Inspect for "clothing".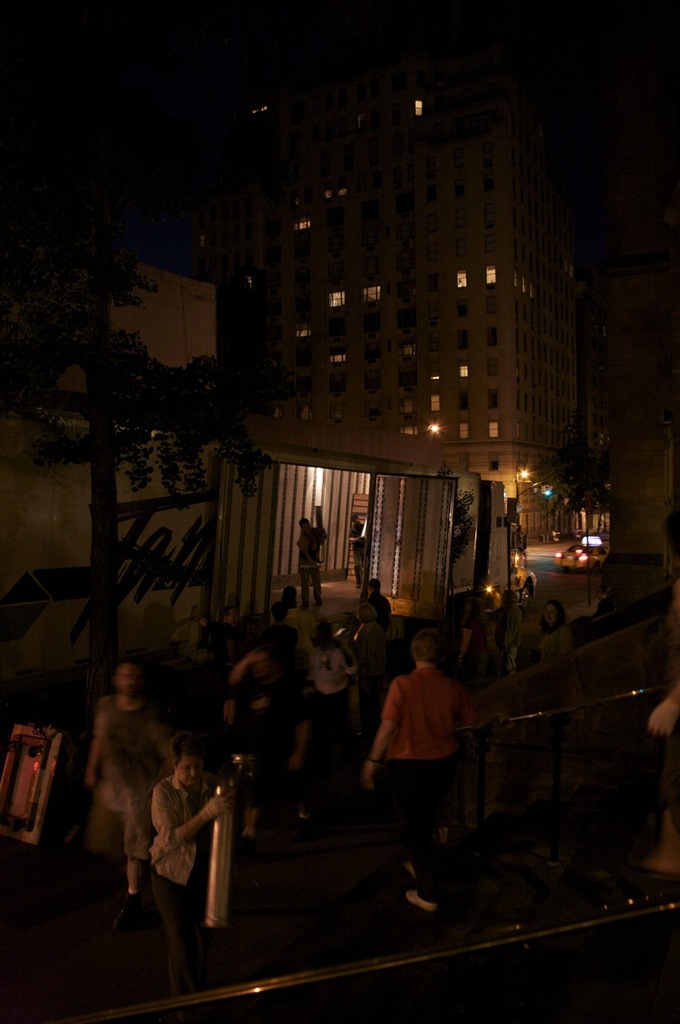
Inspection: <box>214,656,282,795</box>.
